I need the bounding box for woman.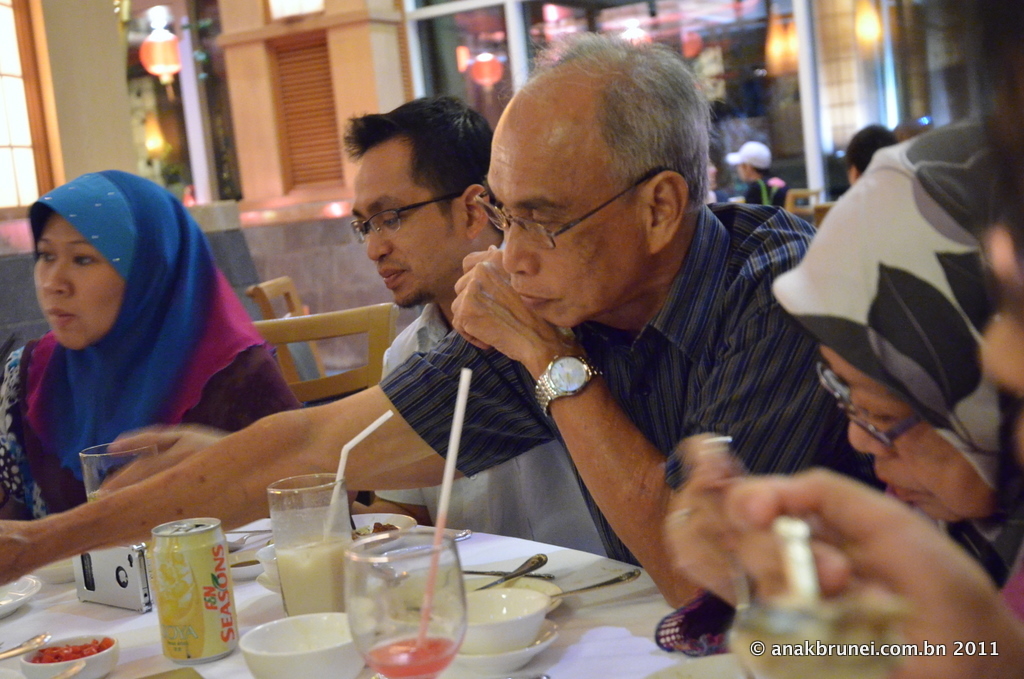
Here it is: x1=0, y1=162, x2=291, y2=530.
